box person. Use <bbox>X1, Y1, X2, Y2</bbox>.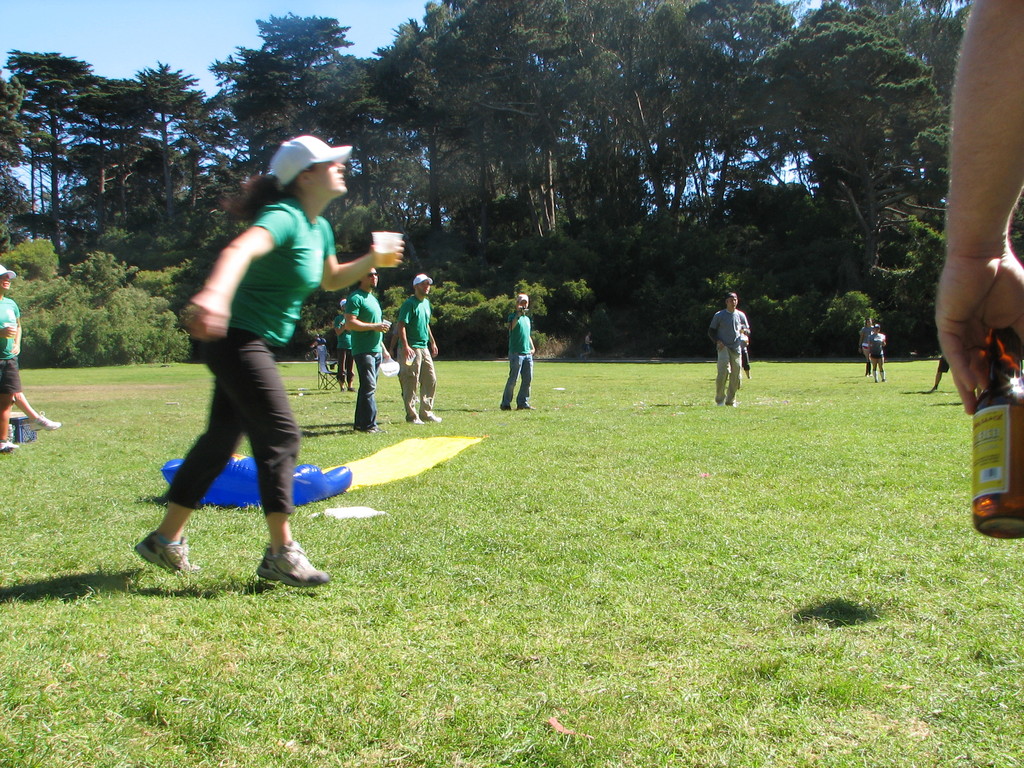
<bbox>341, 268, 394, 431</bbox>.
